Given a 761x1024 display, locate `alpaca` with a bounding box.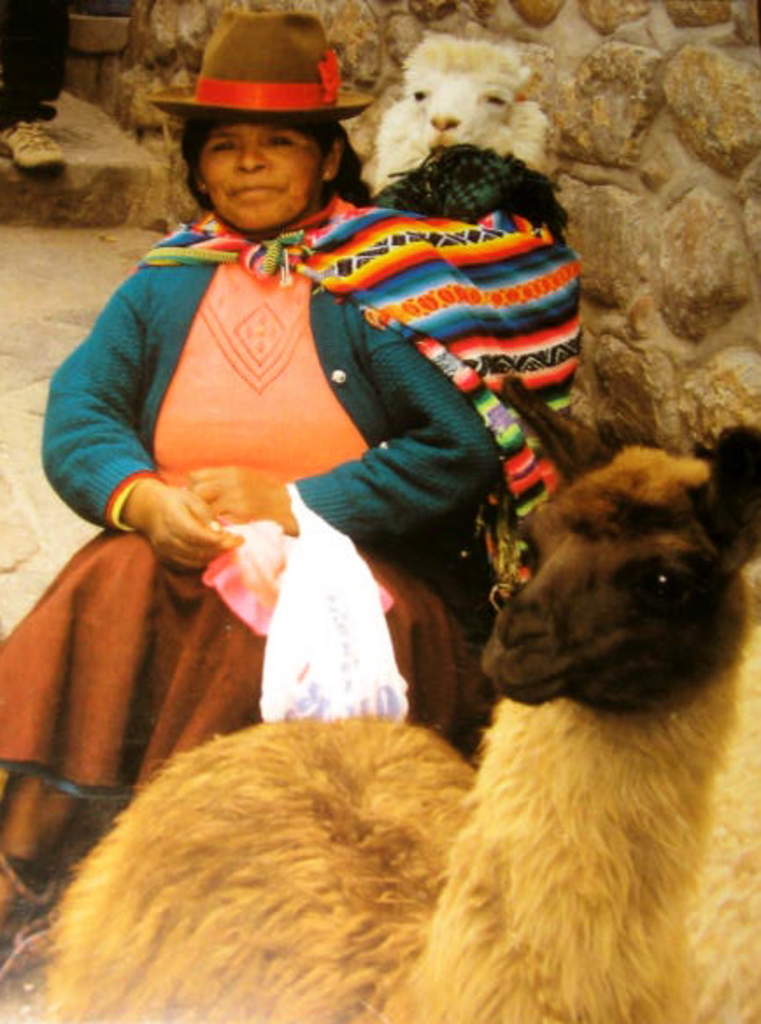
Located: bbox=[42, 372, 759, 1022].
